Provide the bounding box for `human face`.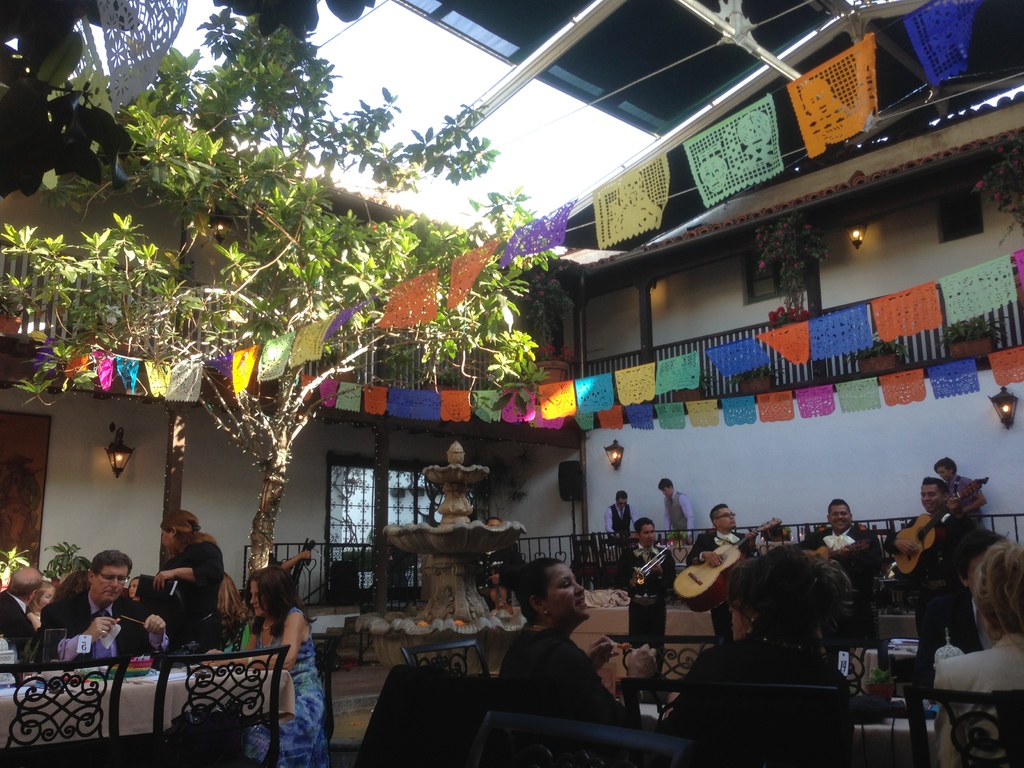
Rect(620, 499, 624, 505).
